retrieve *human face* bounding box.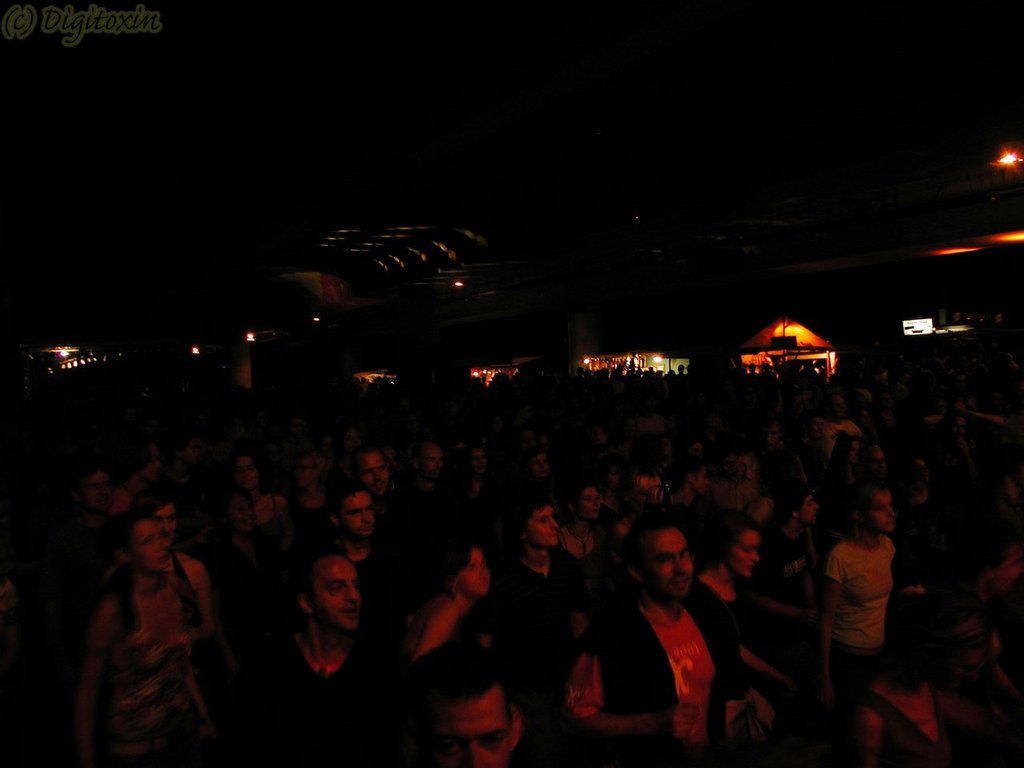
Bounding box: Rect(339, 497, 375, 543).
